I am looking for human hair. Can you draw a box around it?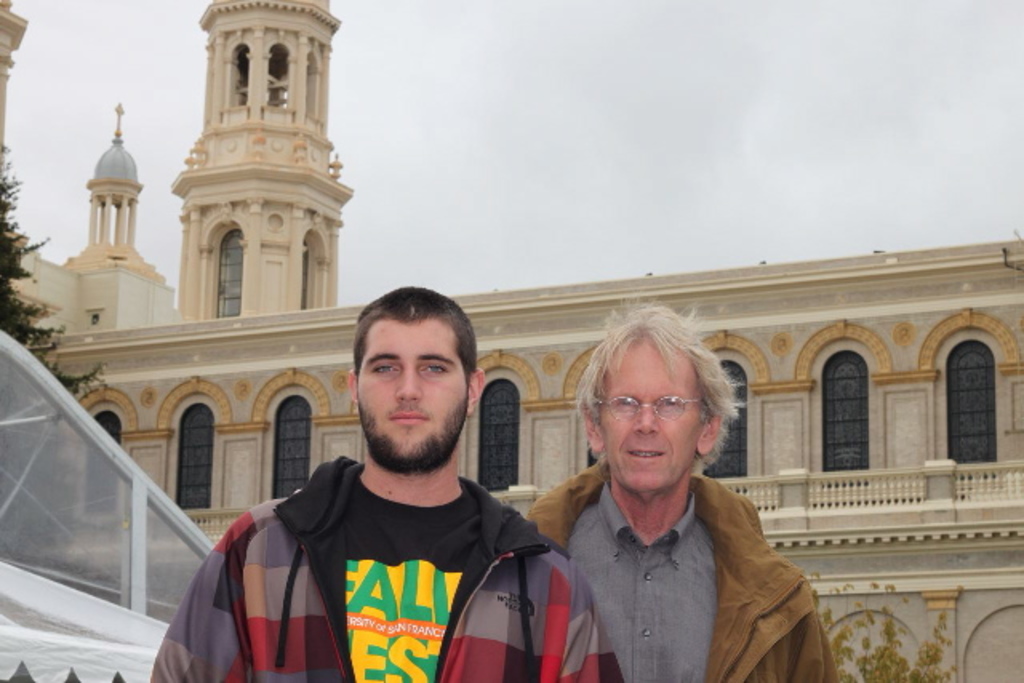
Sure, the bounding box is [left=352, top=282, right=477, bottom=405].
